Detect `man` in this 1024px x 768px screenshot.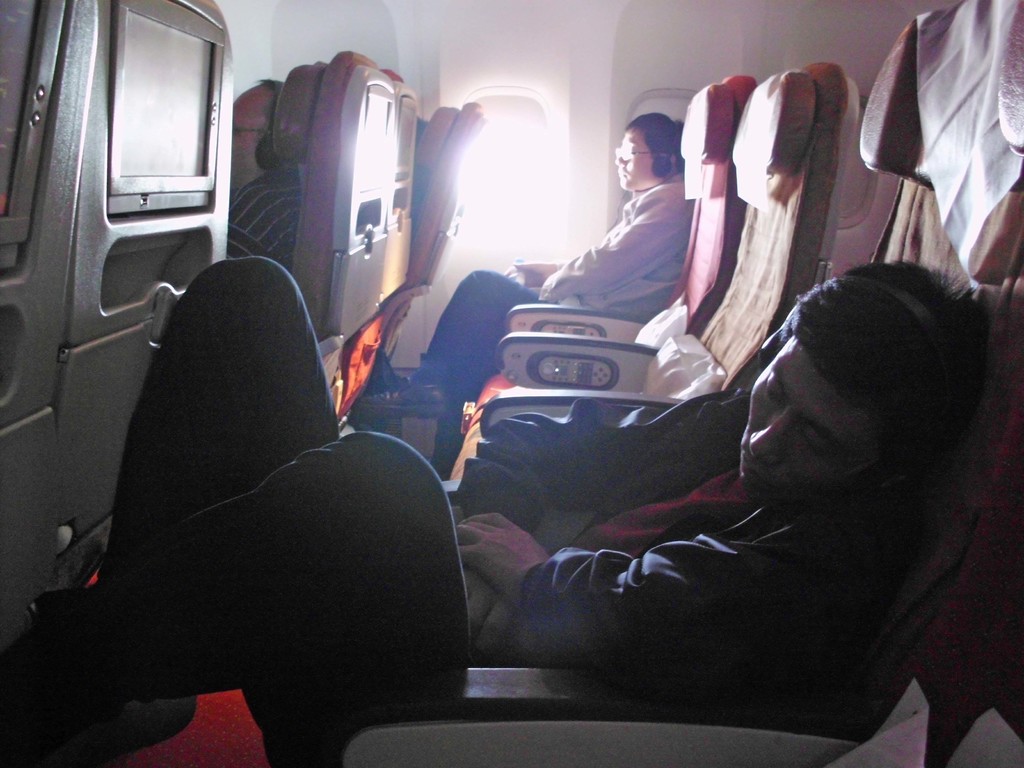
Detection: [left=0, top=244, right=1023, bottom=739].
